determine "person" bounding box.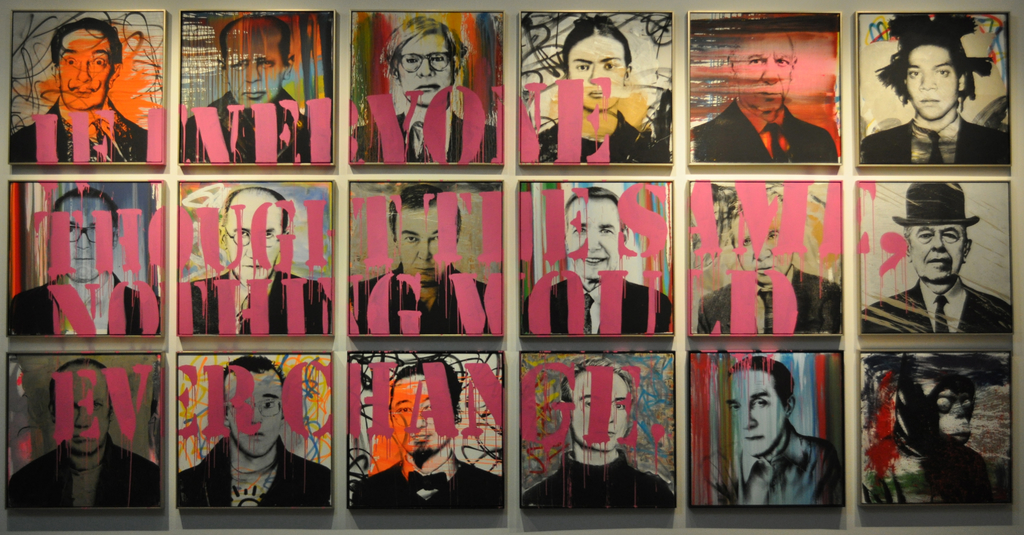
Determined: l=865, t=27, r=1021, b=158.
